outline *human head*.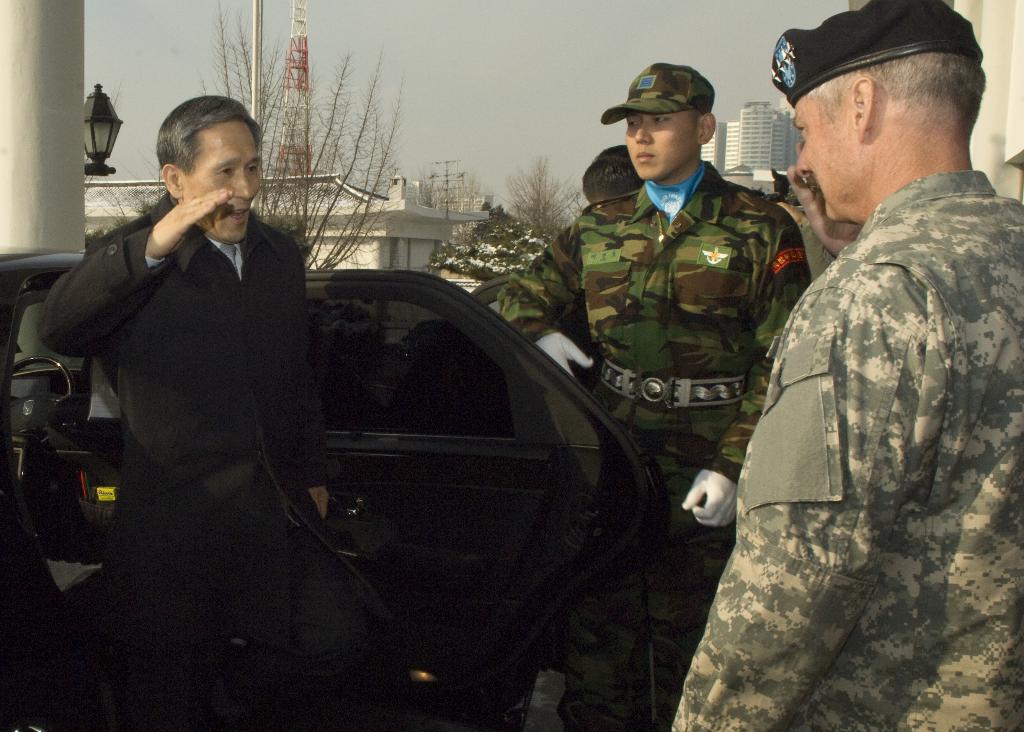
Outline: BBox(624, 62, 716, 184).
